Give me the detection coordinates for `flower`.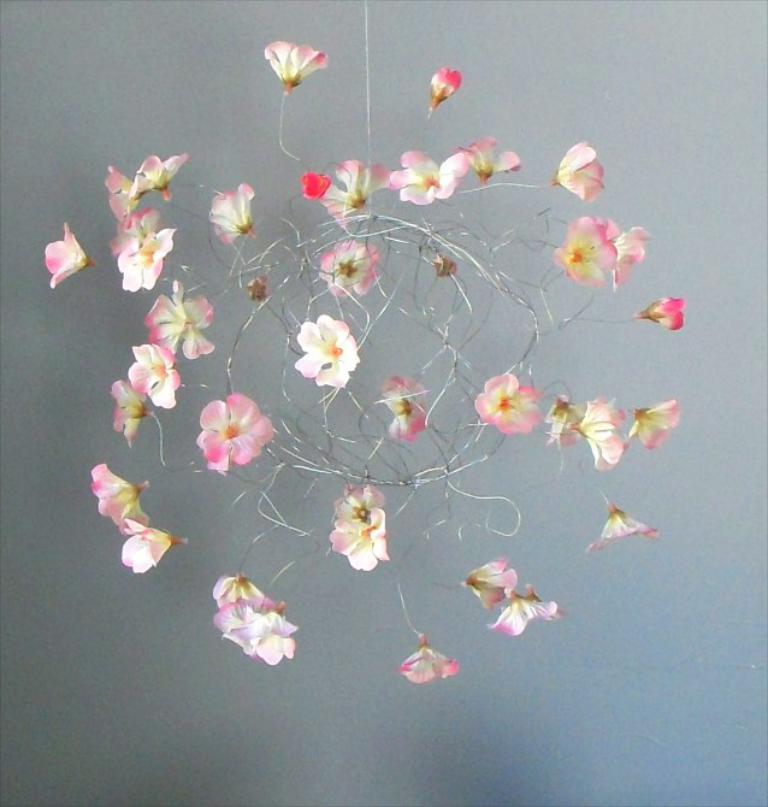
x1=575 y1=401 x2=638 y2=470.
